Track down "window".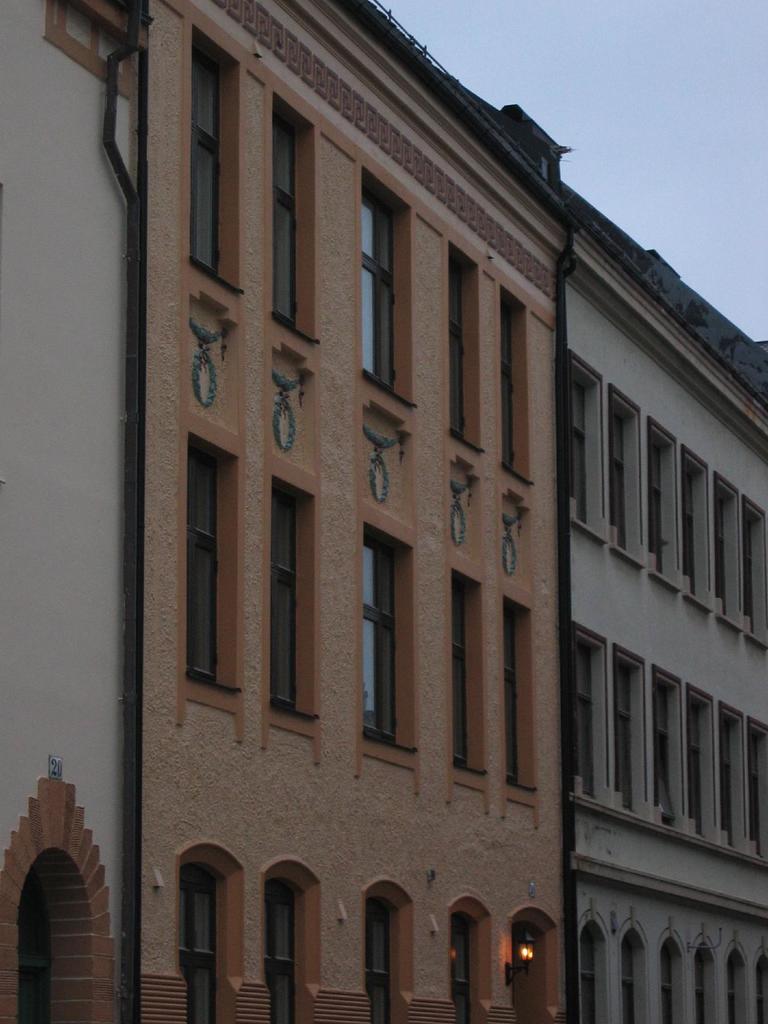
Tracked to 501:594:540:811.
